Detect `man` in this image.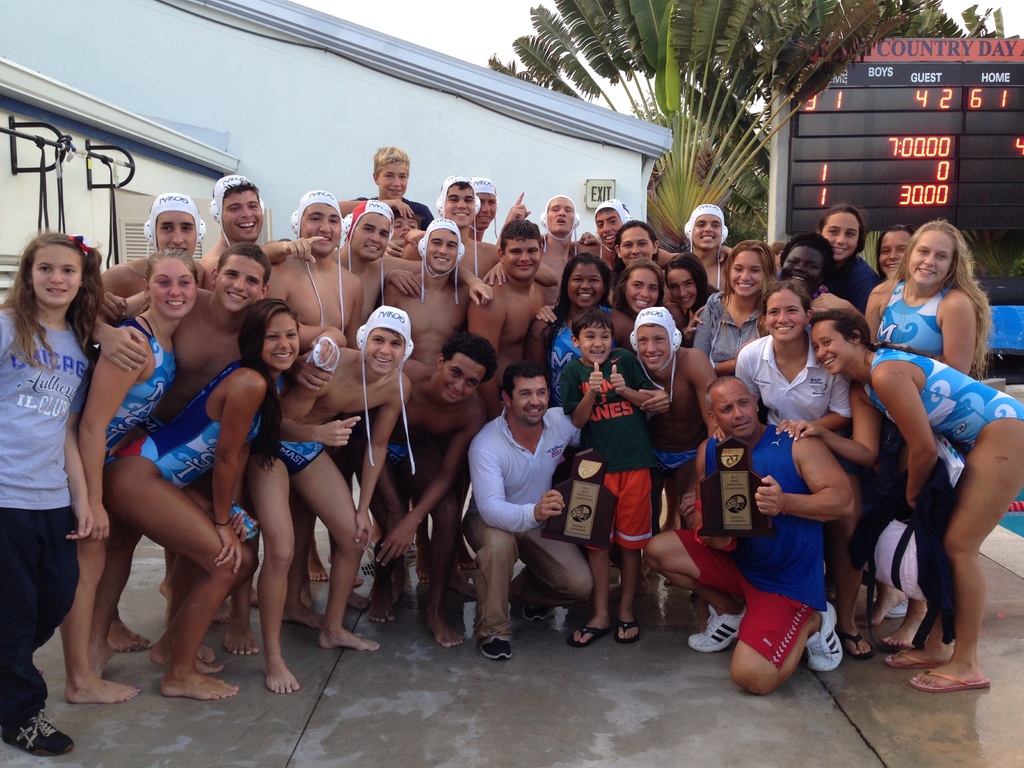
Detection: 371/220/476/630.
